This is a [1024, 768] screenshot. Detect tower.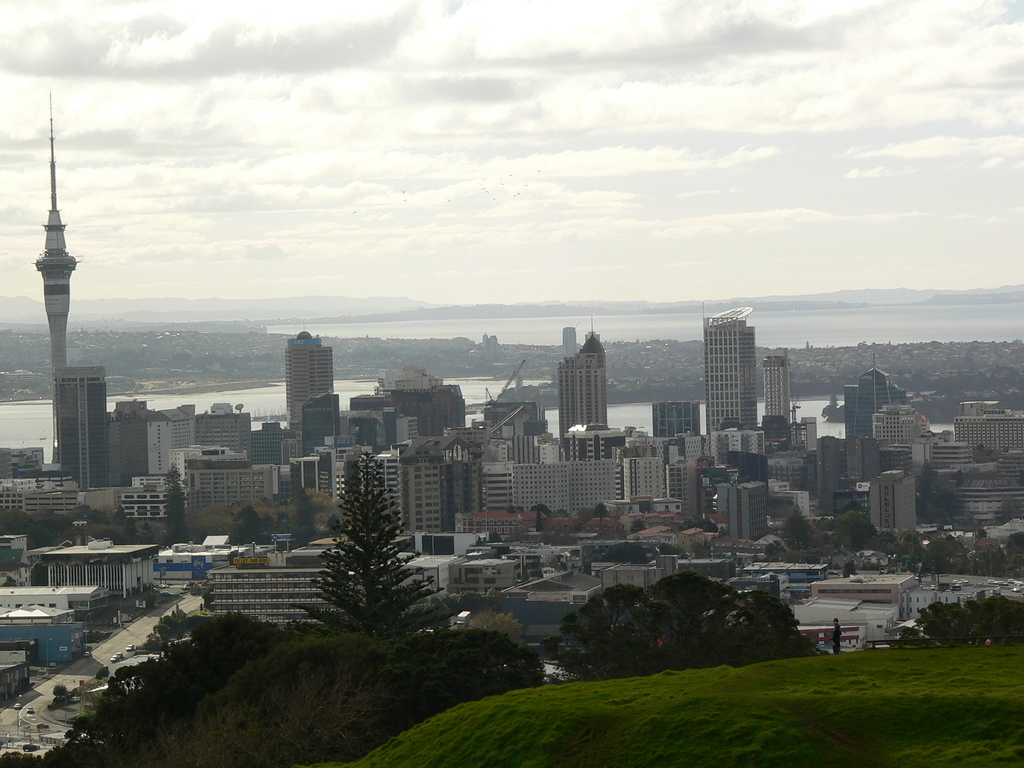
(51,363,113,488).
